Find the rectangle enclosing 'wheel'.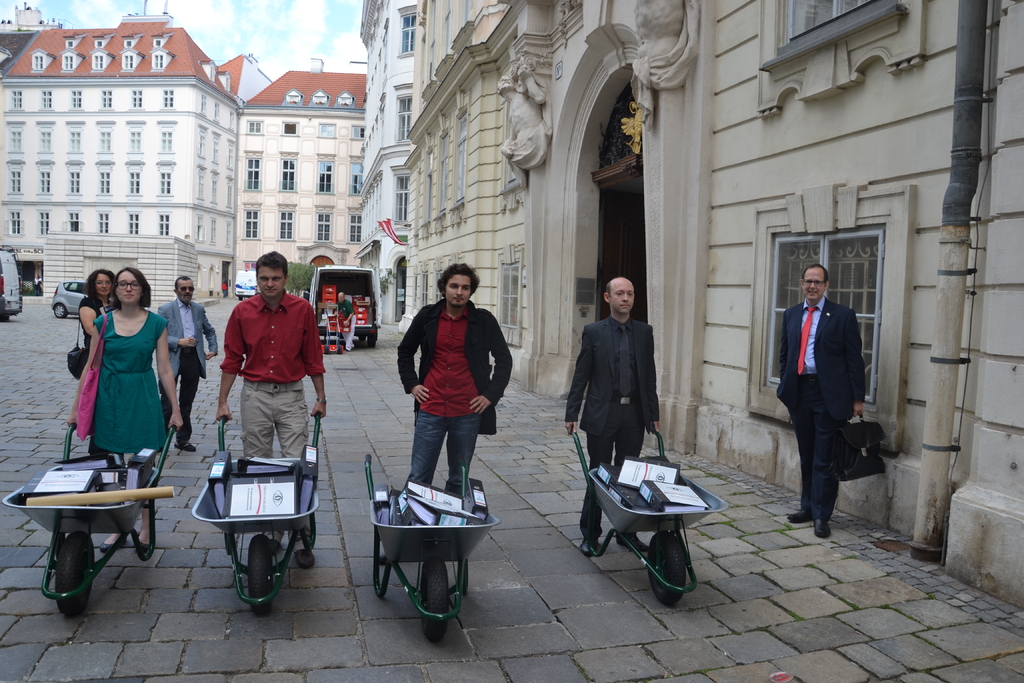
246/536/271/614.
